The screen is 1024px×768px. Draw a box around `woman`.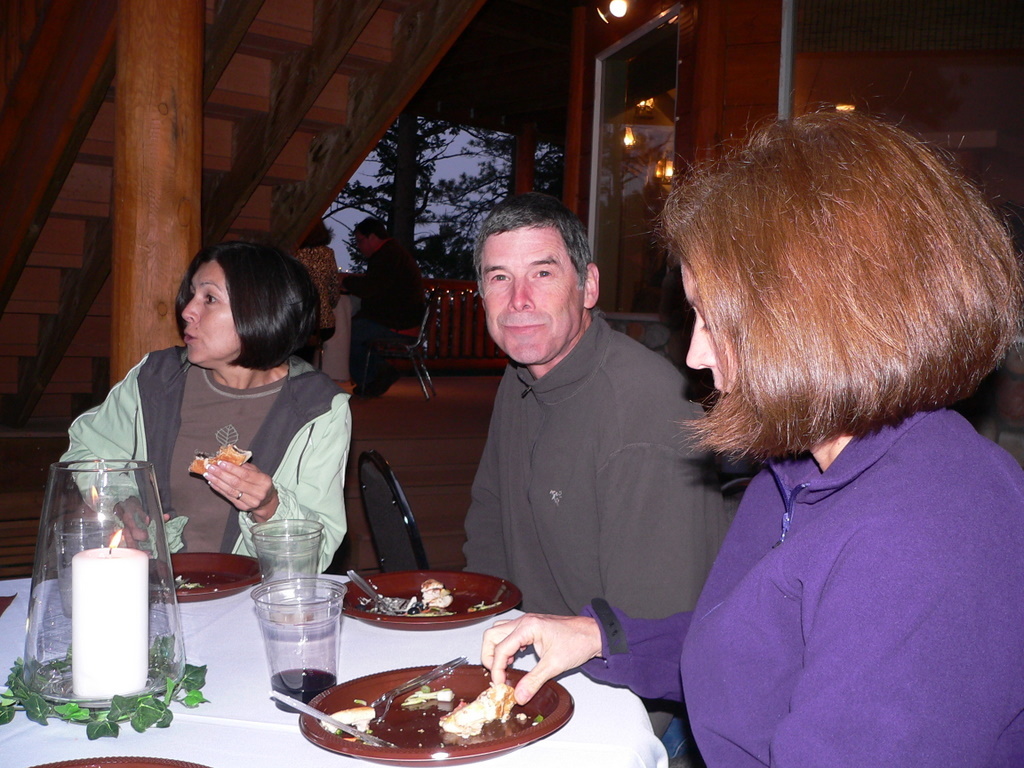
locate(476, 107, 1023, 767).
